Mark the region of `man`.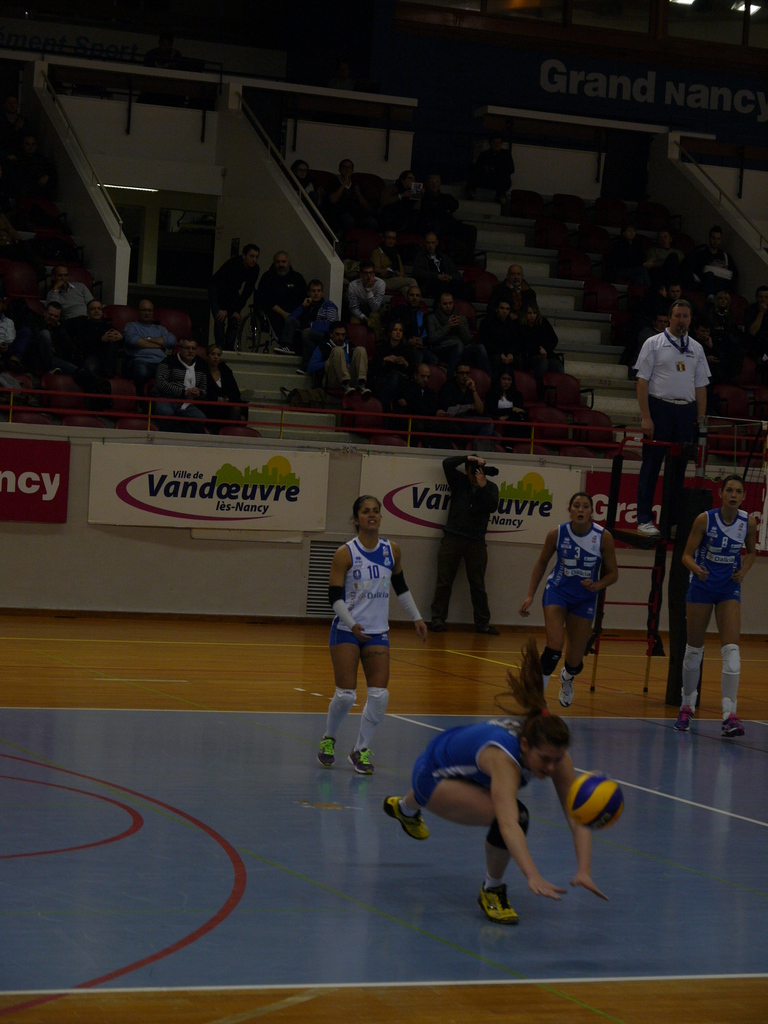
Region: rect(42, 264, 99, 329).
